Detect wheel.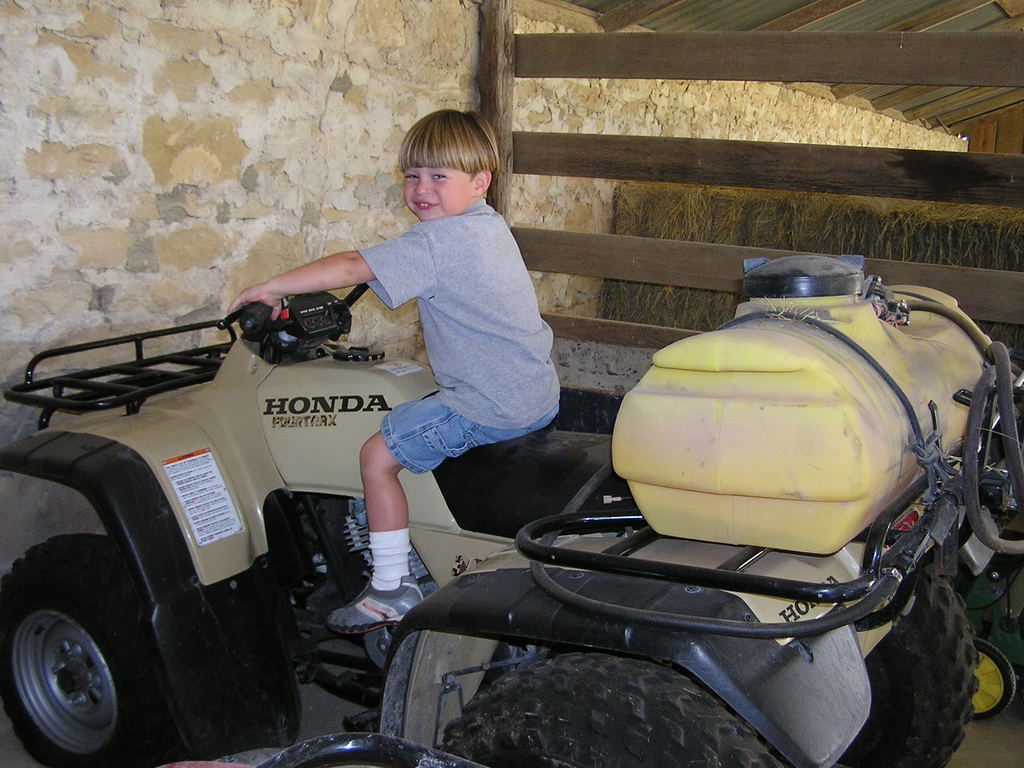
Detected at l=959, t=634, r=1021, b=721.
